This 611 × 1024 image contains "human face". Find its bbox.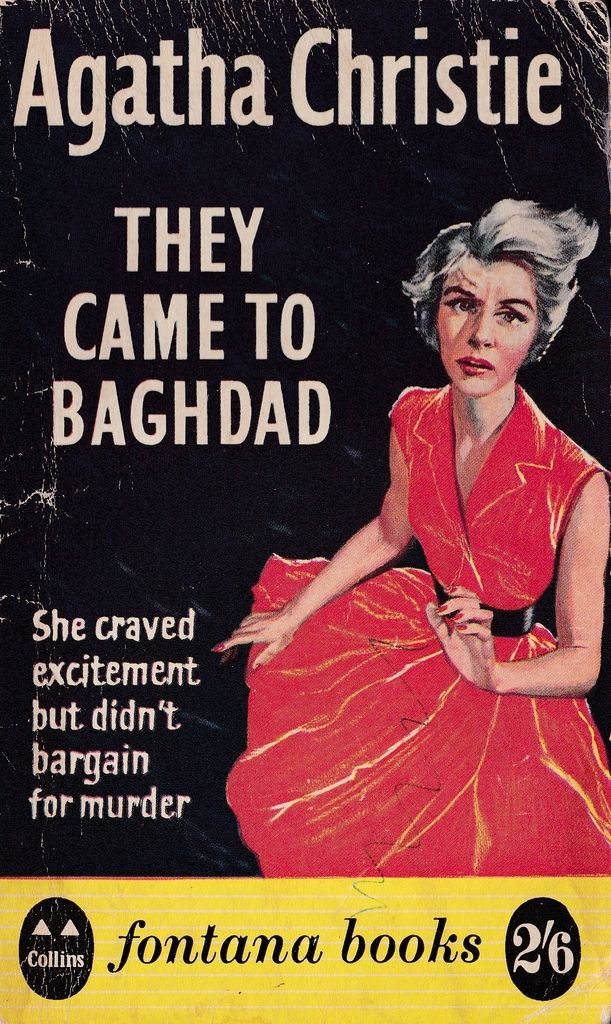
435, 260, 539, 397.
